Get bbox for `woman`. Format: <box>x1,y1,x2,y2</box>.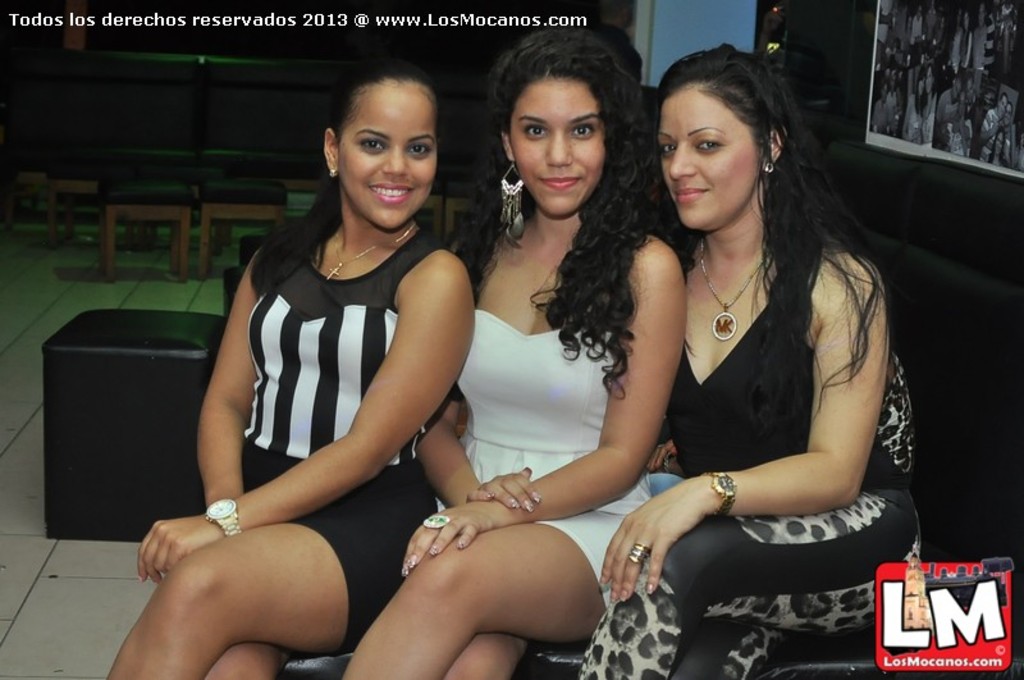
<box>338,22,689,679</box>.
